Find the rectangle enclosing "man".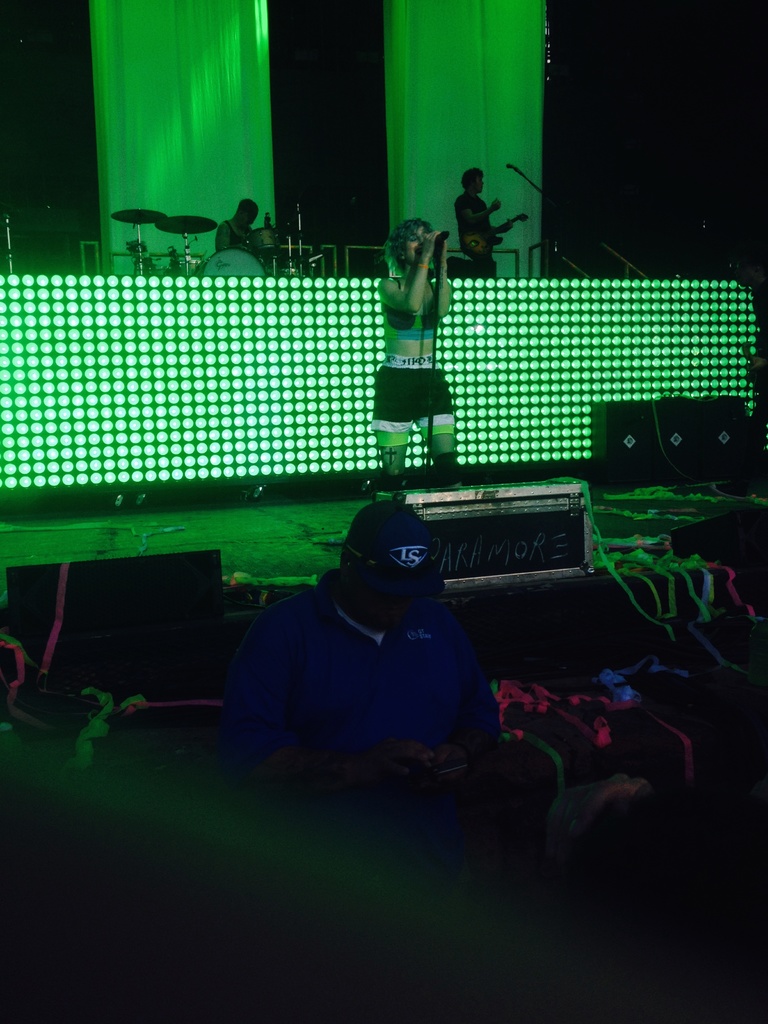
194:481:519:819.
